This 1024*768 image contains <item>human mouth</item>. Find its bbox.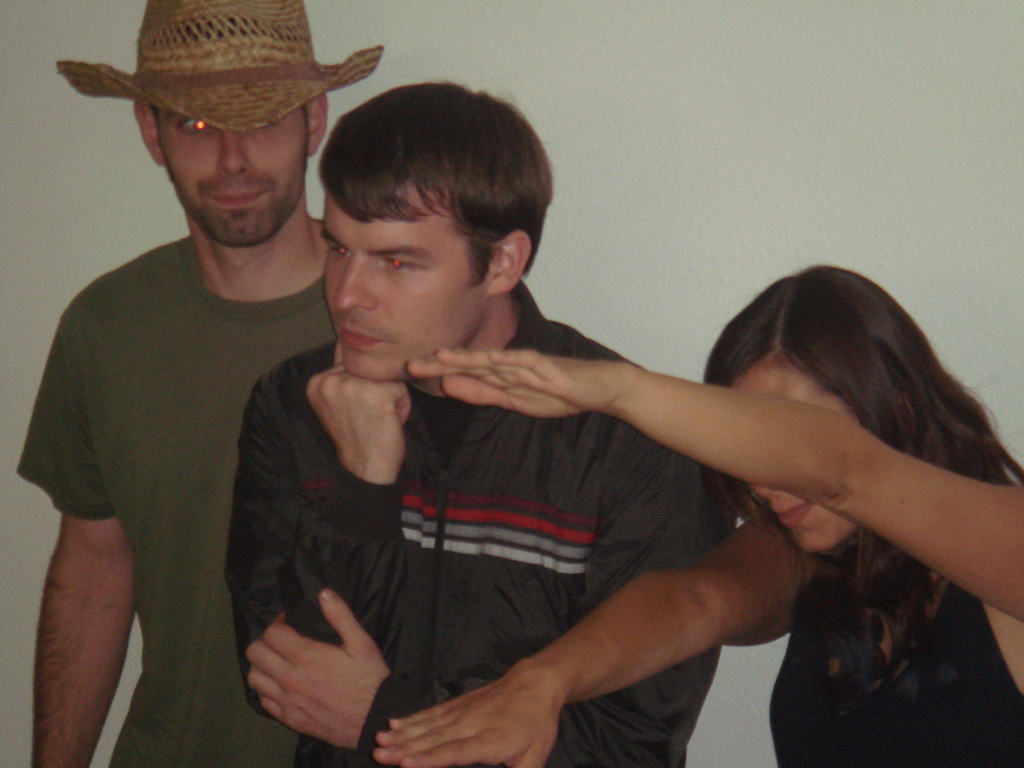
(left=207, top=189, right=274, bottom=207).
